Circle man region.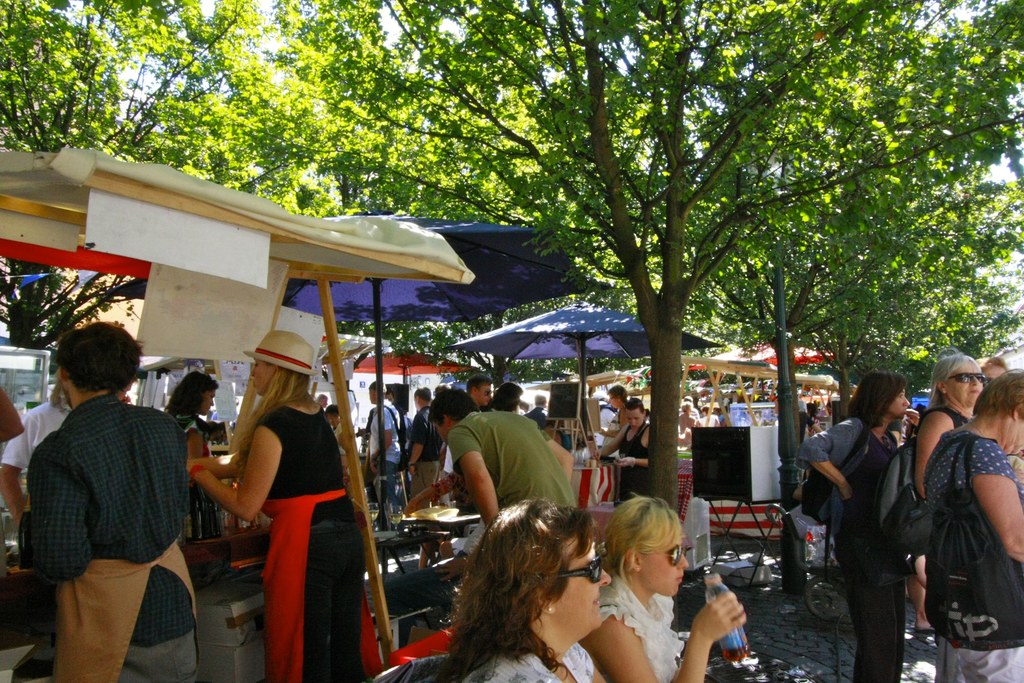
Region: <box>0,366,77,525</box>.
